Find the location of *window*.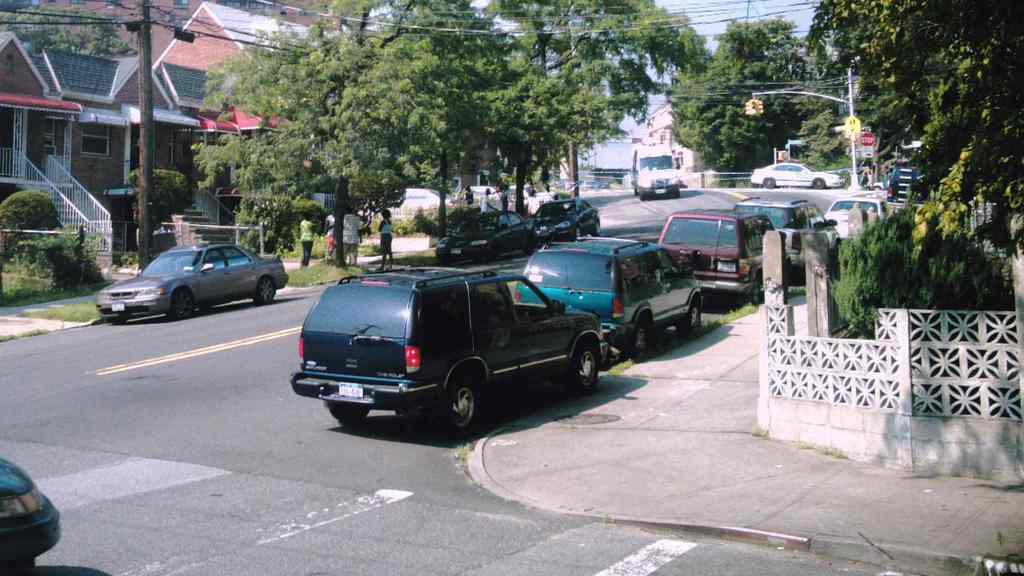
Location: bbox=[215, 0, 241, 10].
